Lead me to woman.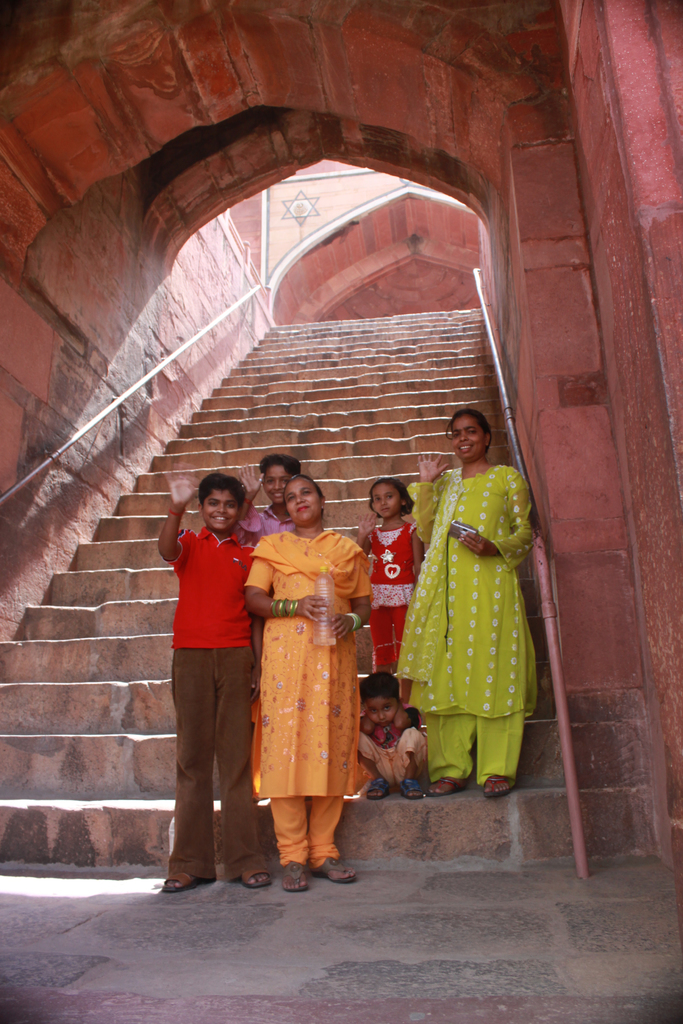
Lead to bbox(394, 392, 543, 828).
